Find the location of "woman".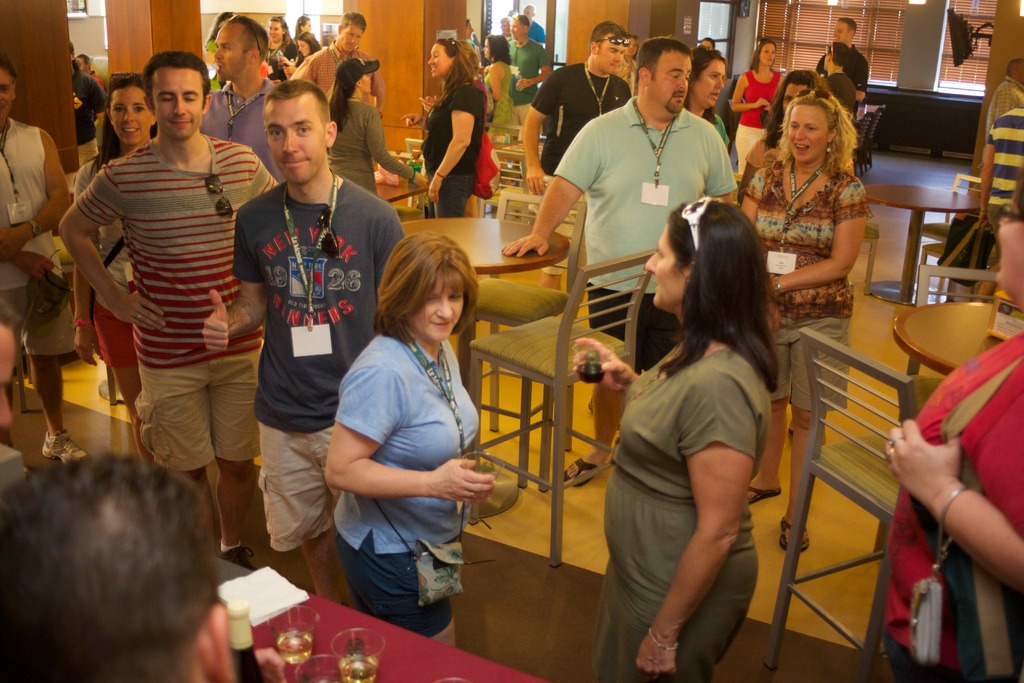
Location: bbox=(326, 54, 431, 213).
